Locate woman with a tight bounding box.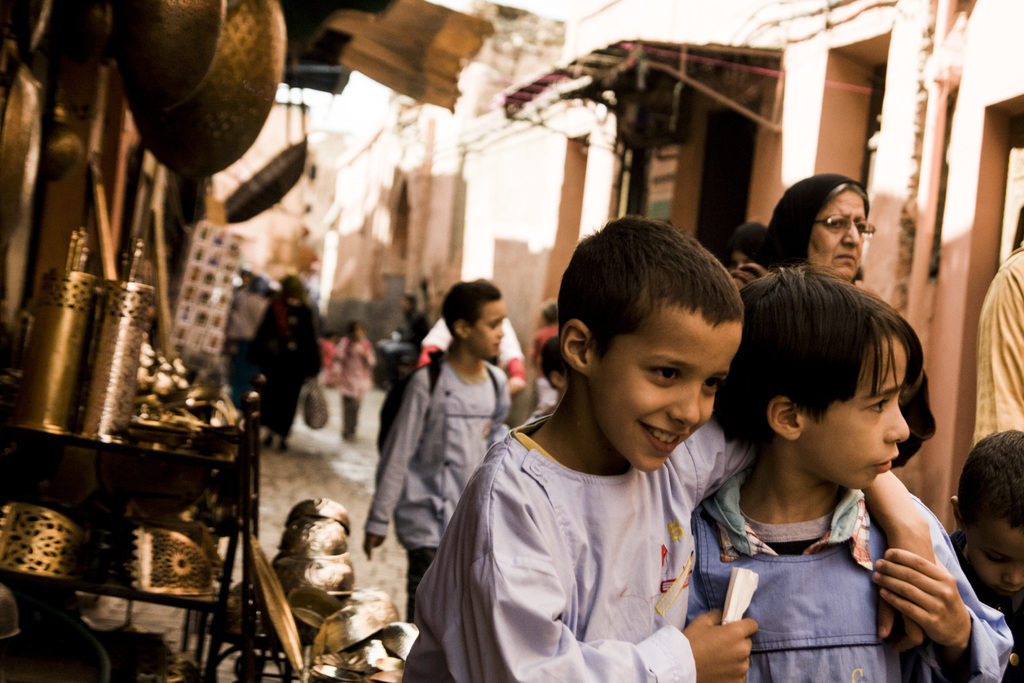
730 173 933 469.
